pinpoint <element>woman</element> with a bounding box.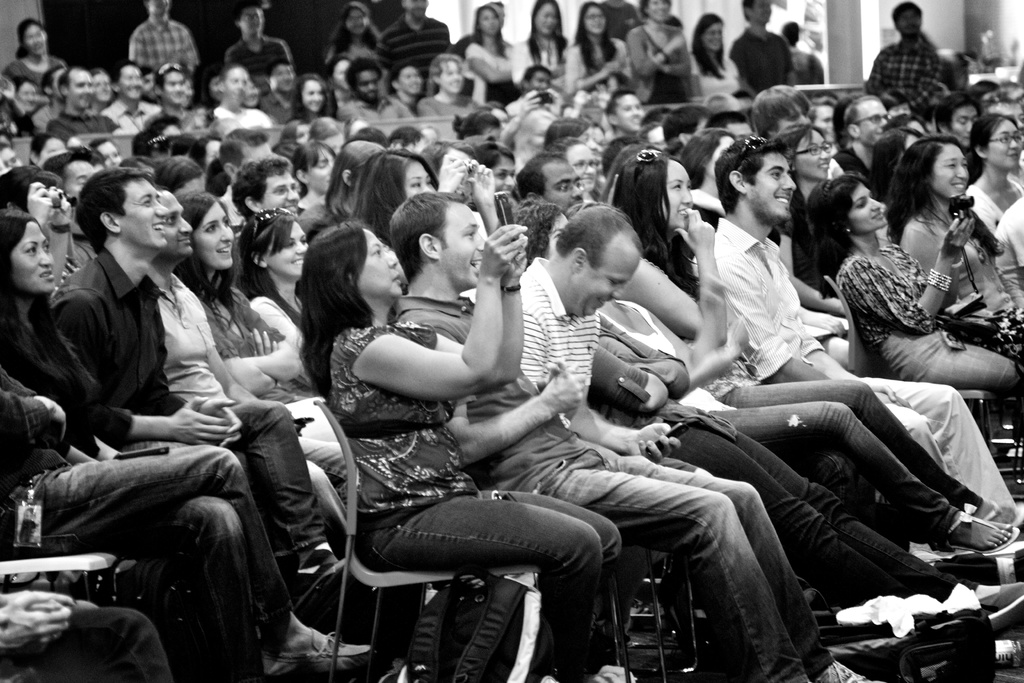
[x1=452, y1=106, x2=502, y2=154].
